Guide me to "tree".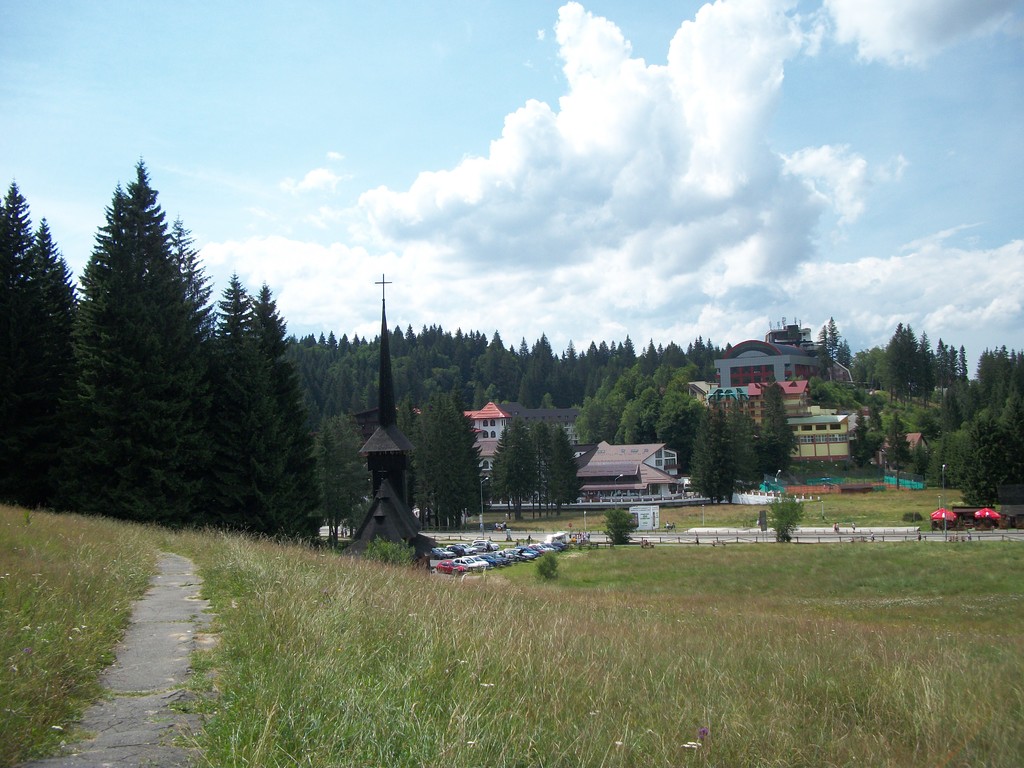
Guidance: locate(816, 316, 844, 389).
